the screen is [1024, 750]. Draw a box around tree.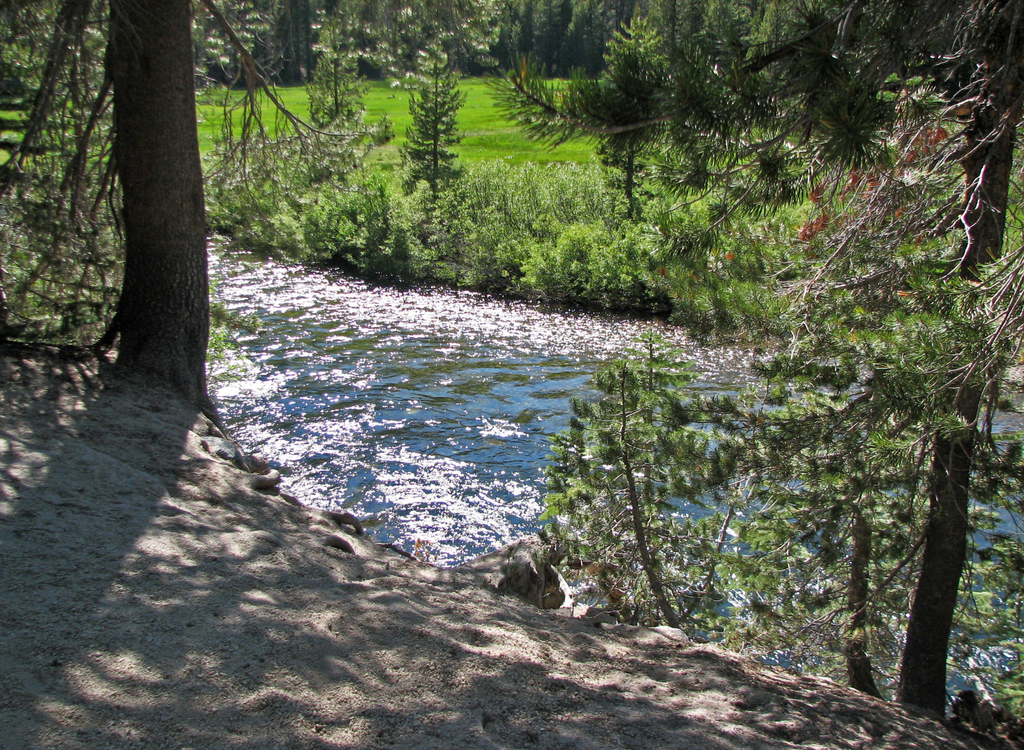
106/0/224/433.
